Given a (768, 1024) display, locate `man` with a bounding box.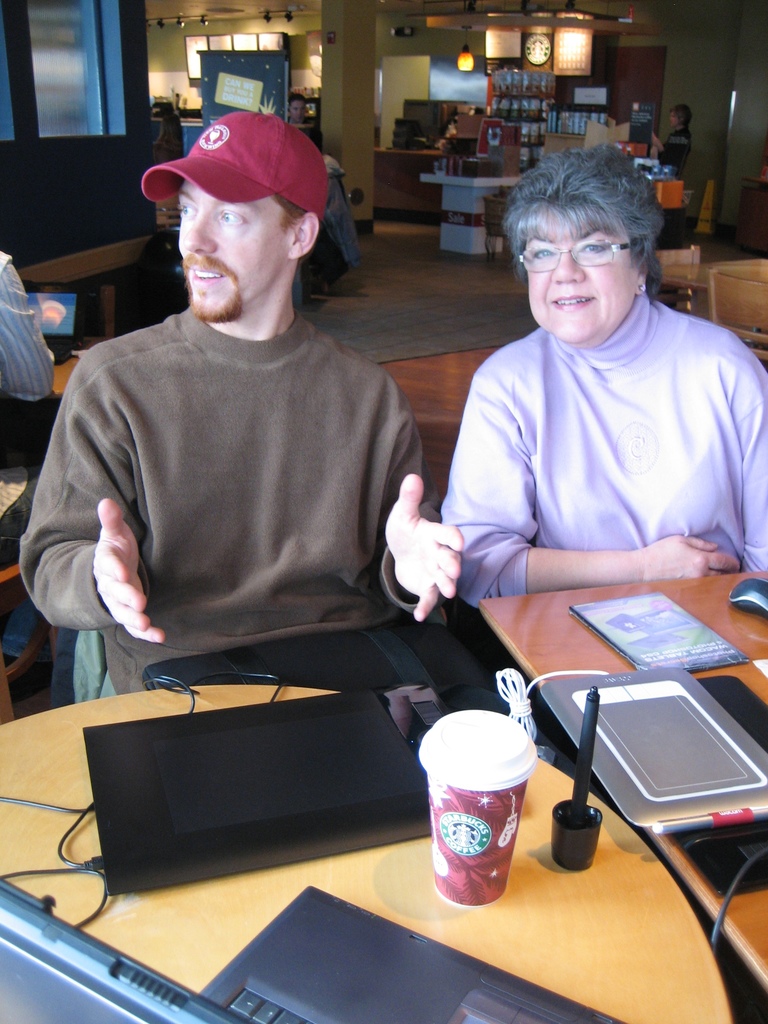
Located: locate(10, 106, 469, 705).
